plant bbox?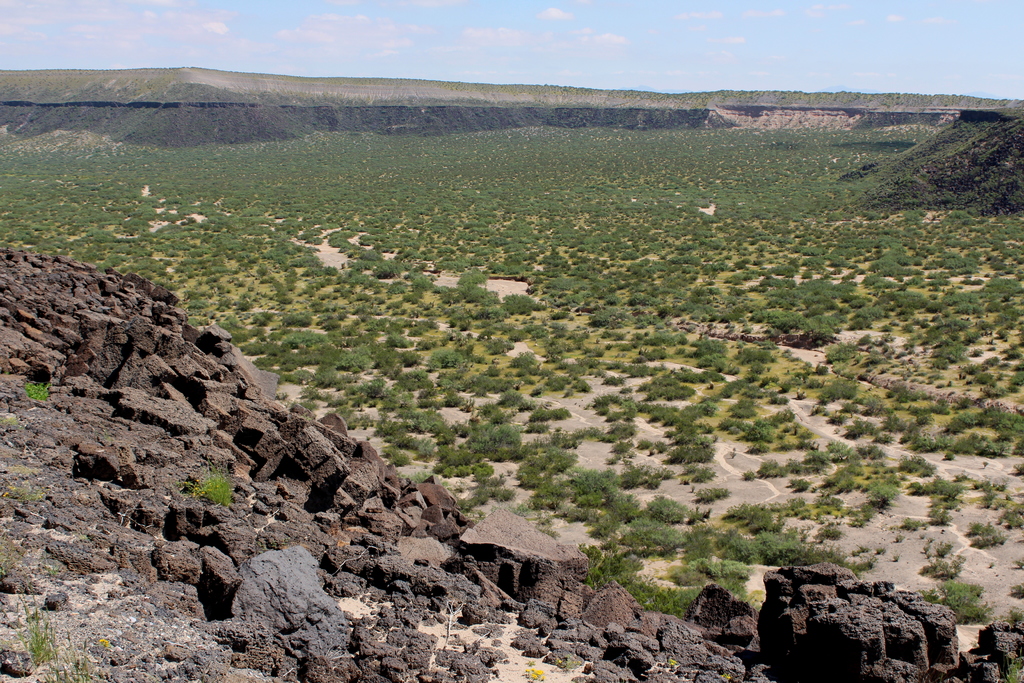
detection(686, 562, 742, 589)
